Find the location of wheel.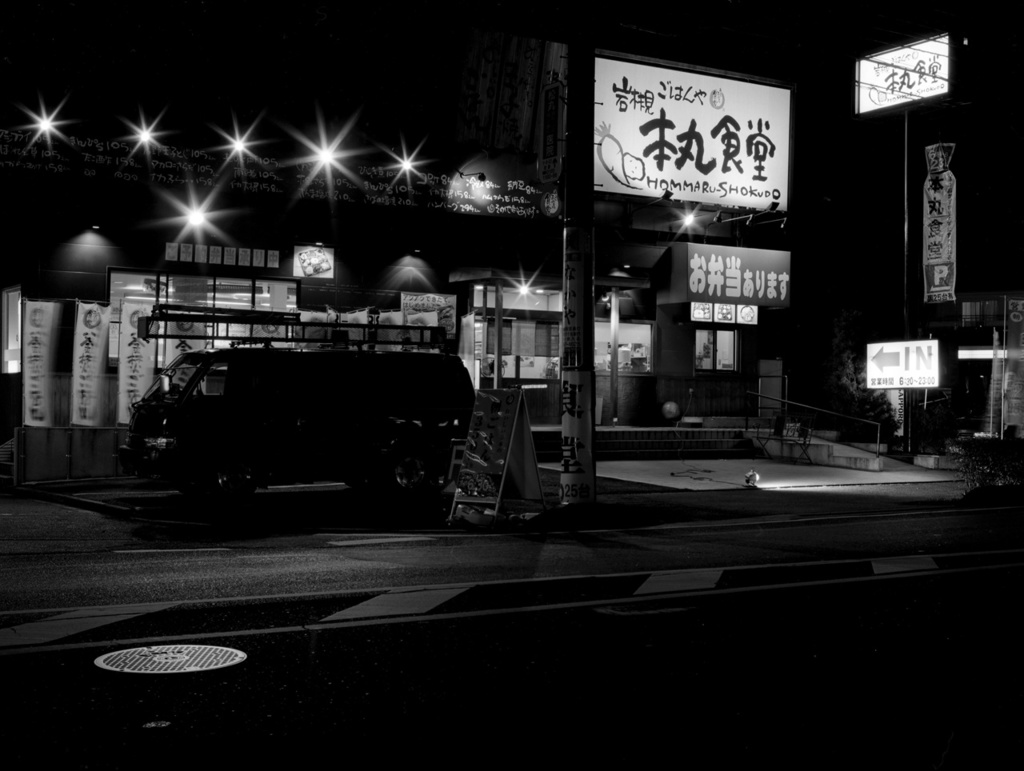
Location: BBox(210, 457, 258, 502).
